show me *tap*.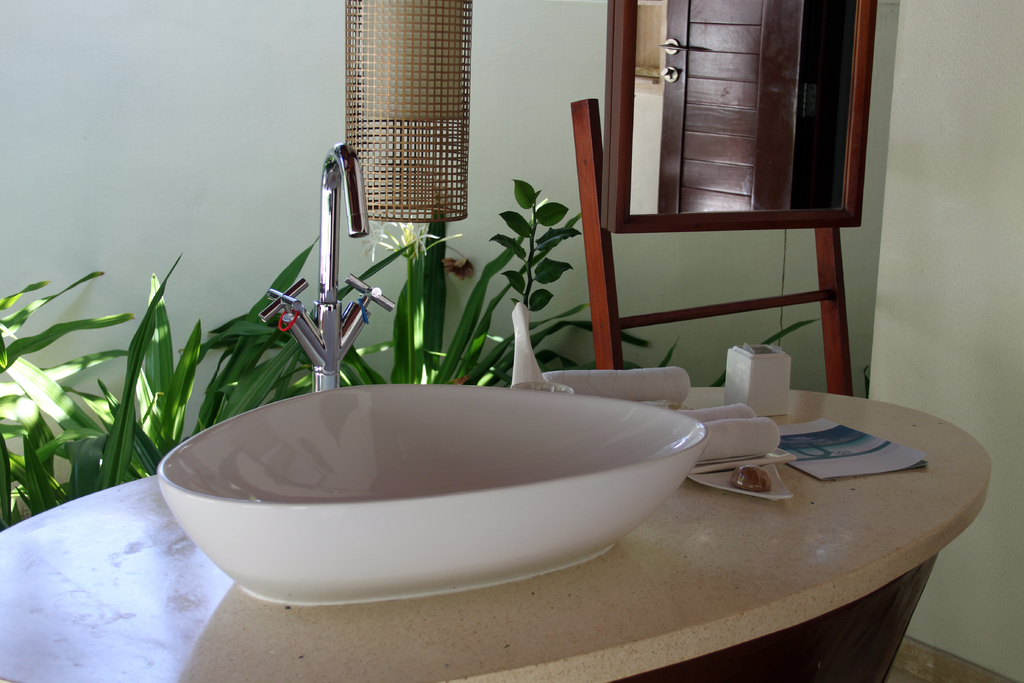
*tap* is here: bbox=[260, 144, 399, 393].
